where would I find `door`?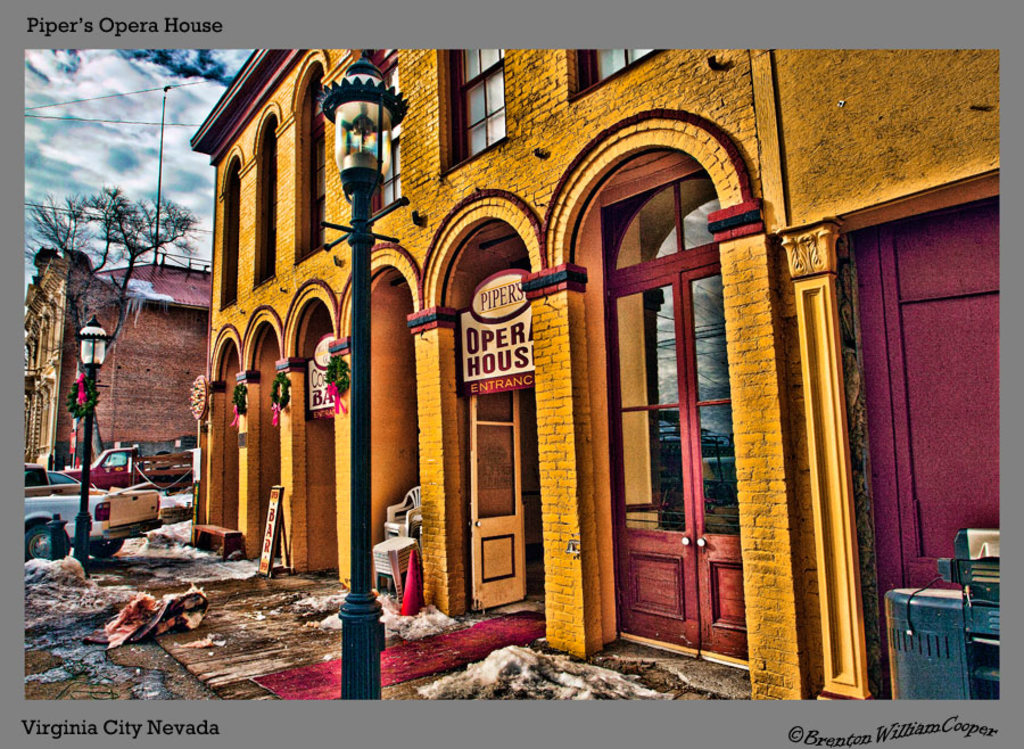
At region(468, 387, 530, 612).
